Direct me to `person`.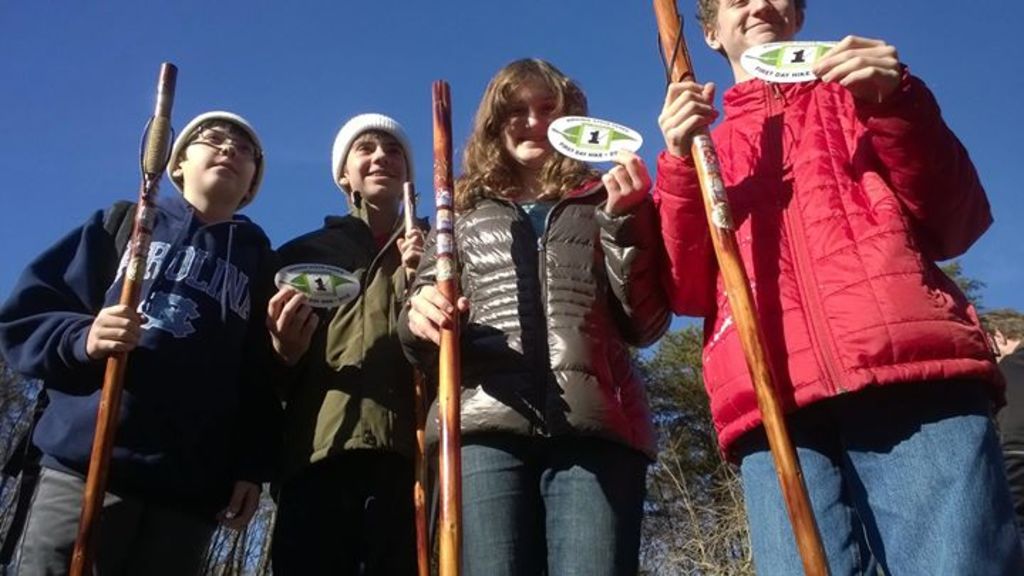
Direction: 47,67,289,562.
